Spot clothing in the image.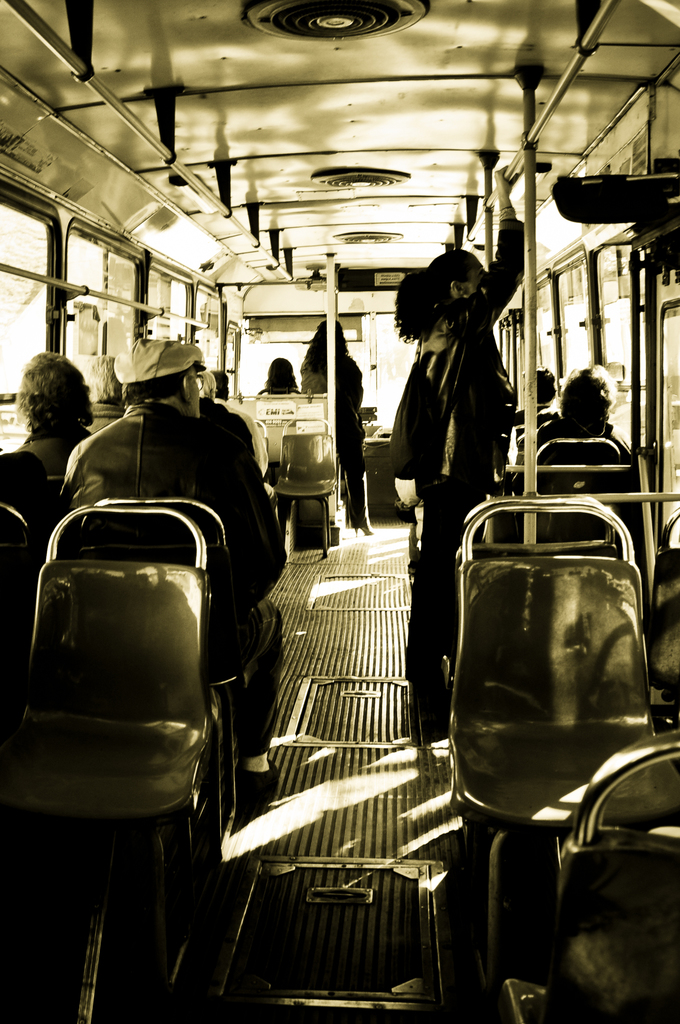
clothing found at bbox(60, 398, 289, 748).
